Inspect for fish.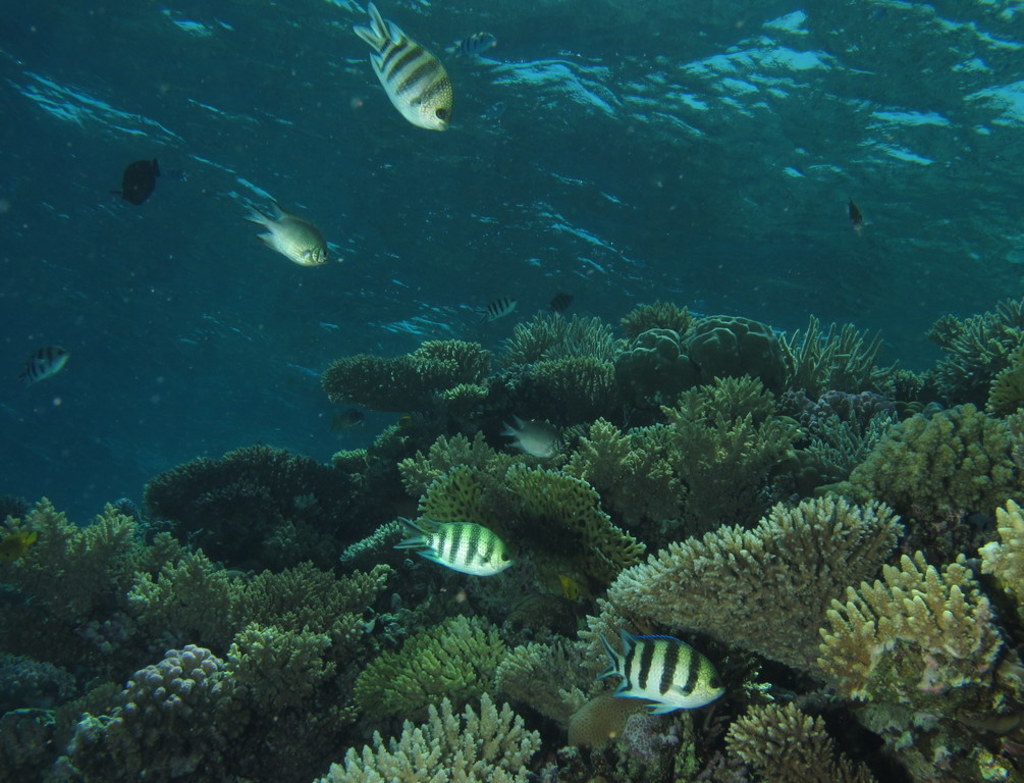
Inspection: left=501, top=411, right=573, bottom=456.
